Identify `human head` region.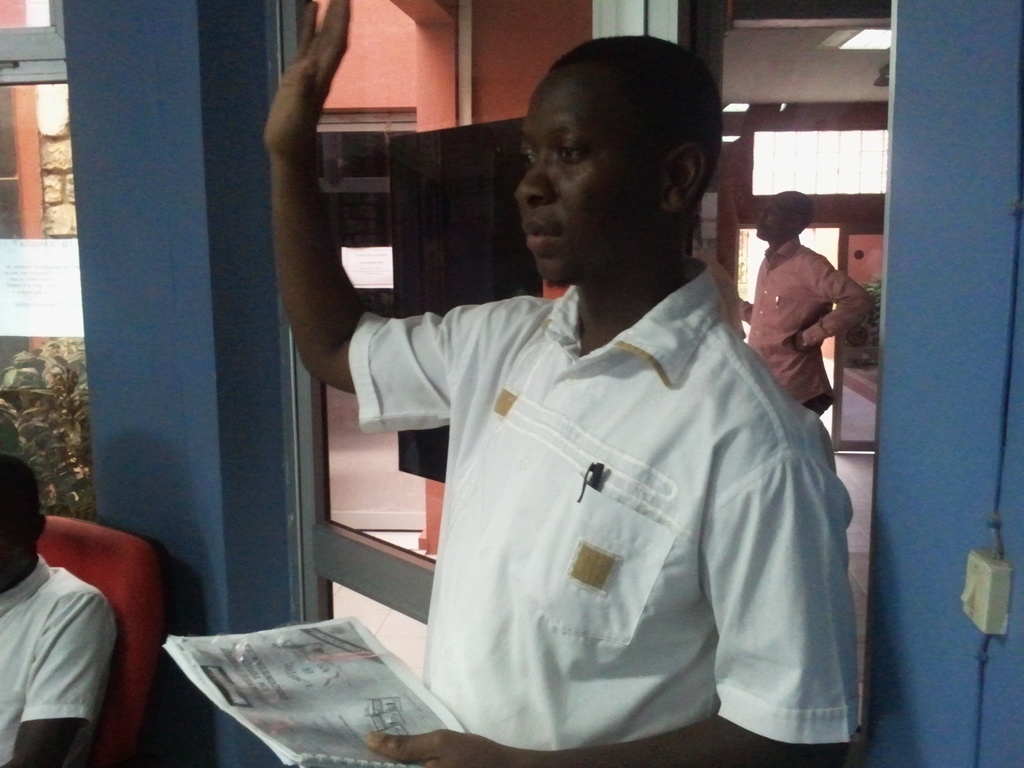
Region: detection(497, 38, 712, 251).
